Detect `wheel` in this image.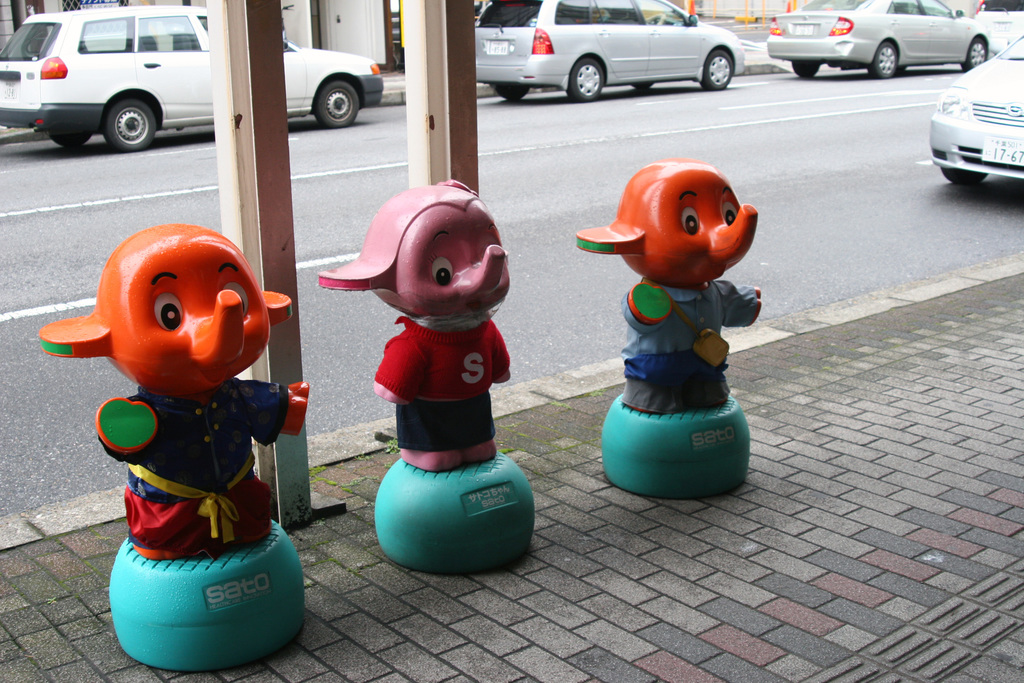
Detection: left=315, top=83, right=358, bottom=129.
